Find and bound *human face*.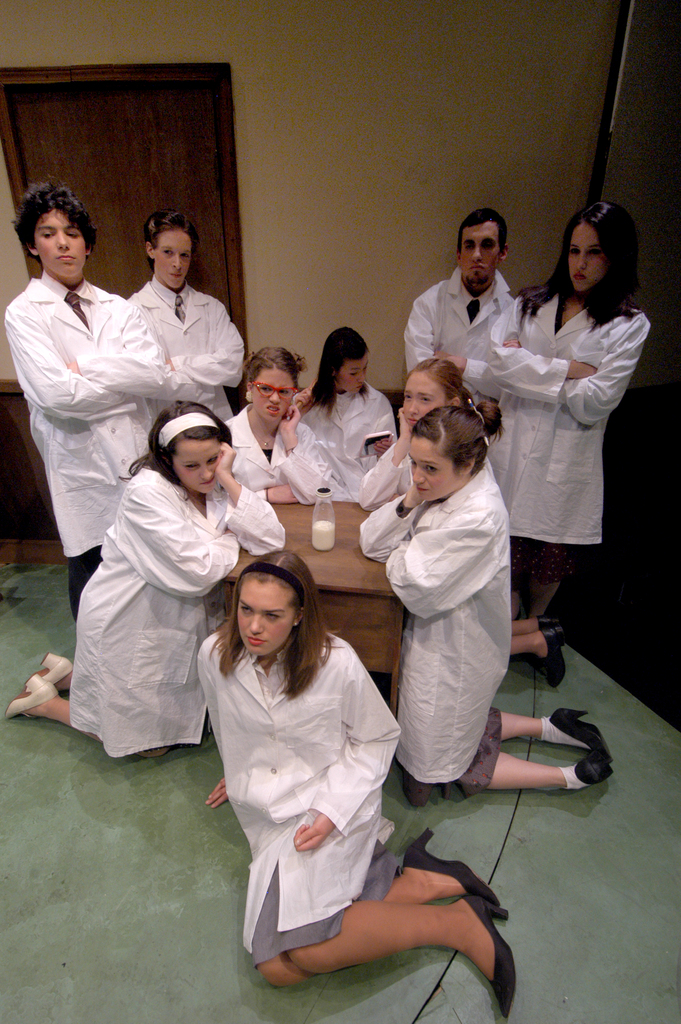
Bound: region(334, 347, 368, 392).
